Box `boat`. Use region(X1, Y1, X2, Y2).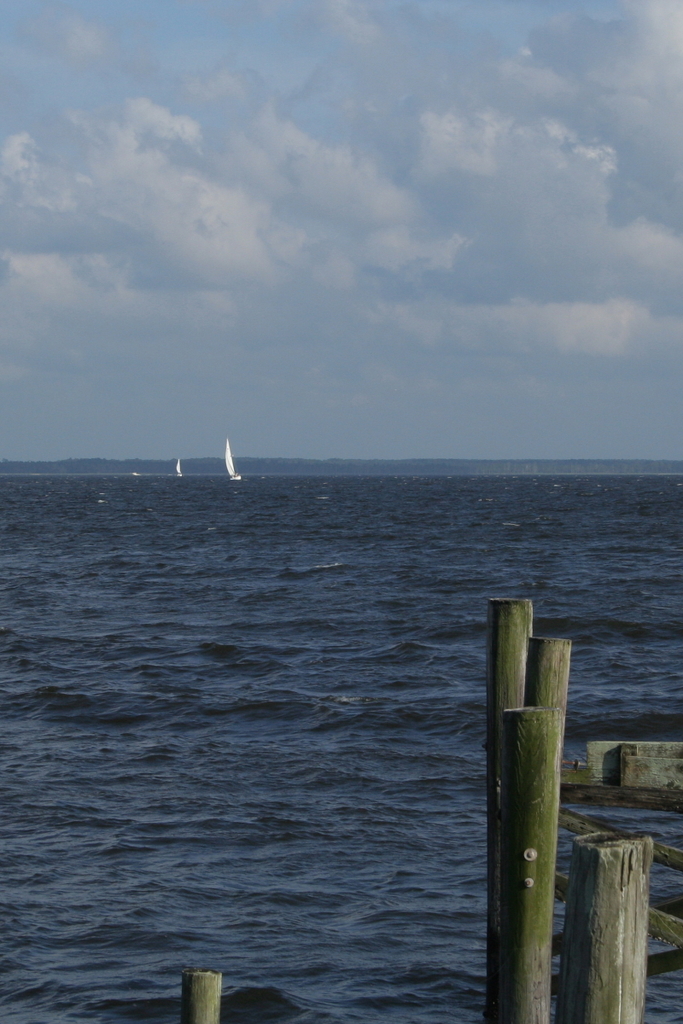
region(225, 435, 244, 485).
